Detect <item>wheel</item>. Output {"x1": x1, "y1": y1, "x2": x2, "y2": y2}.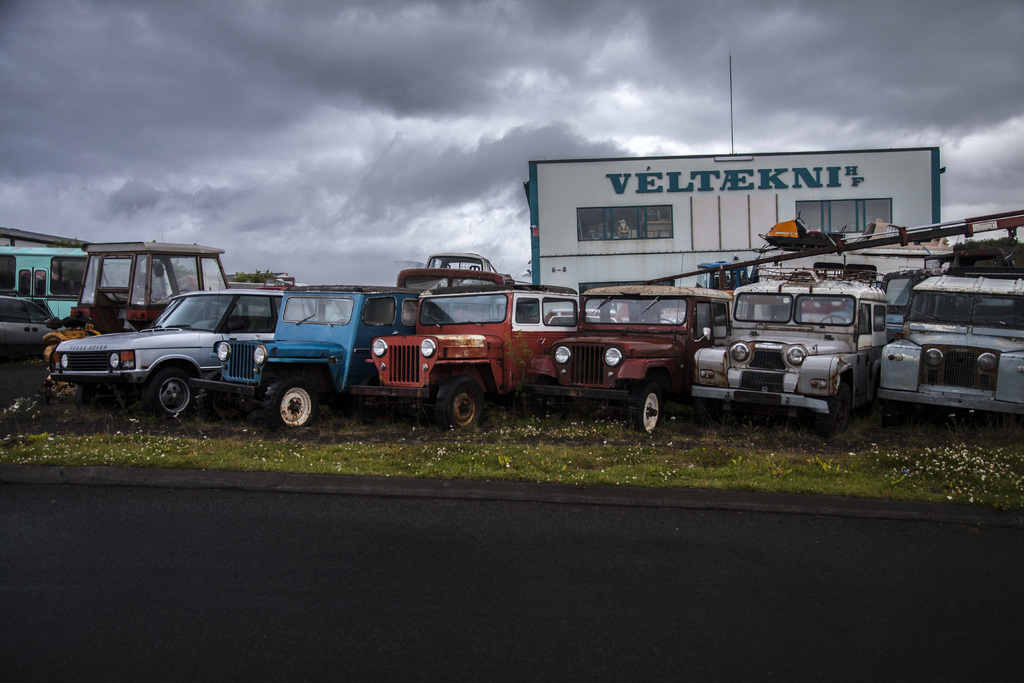
{"x1": 626, "y1": 383, "x2": 662, "y2": 436}.
